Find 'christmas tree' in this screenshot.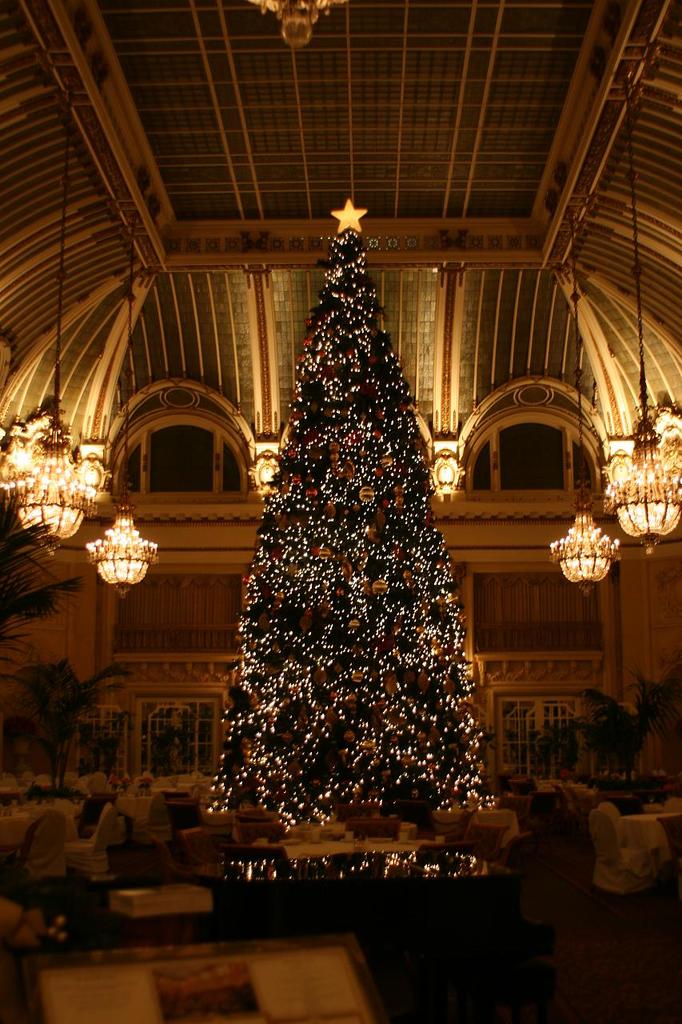
The bounding box for 'christmas tree' is (left=206, top=206, right=493, bottom=829).
